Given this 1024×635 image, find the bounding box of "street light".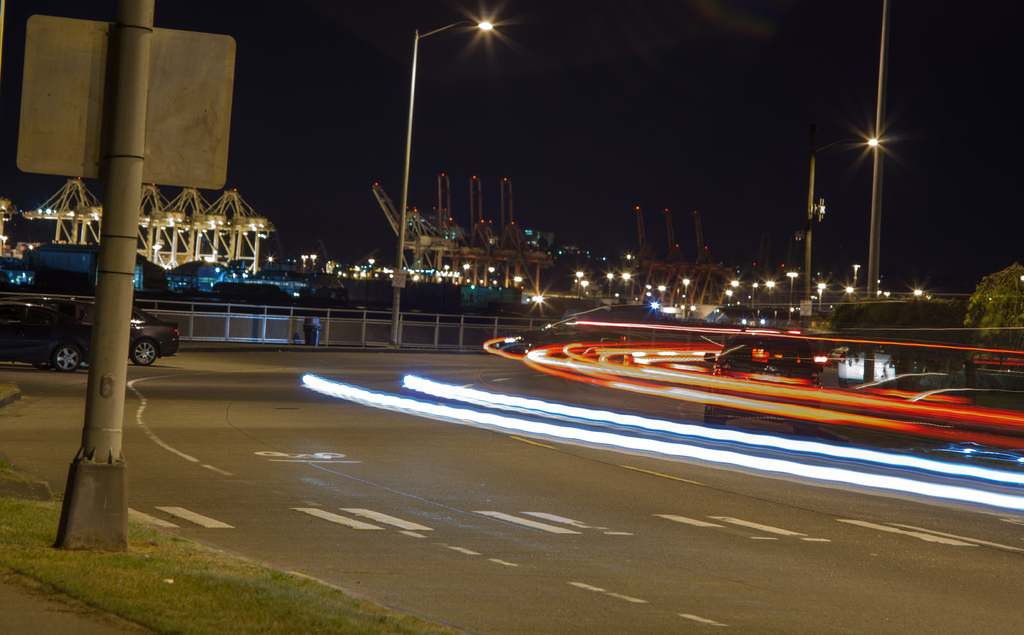
Rect(851, 262, 862, 285).
